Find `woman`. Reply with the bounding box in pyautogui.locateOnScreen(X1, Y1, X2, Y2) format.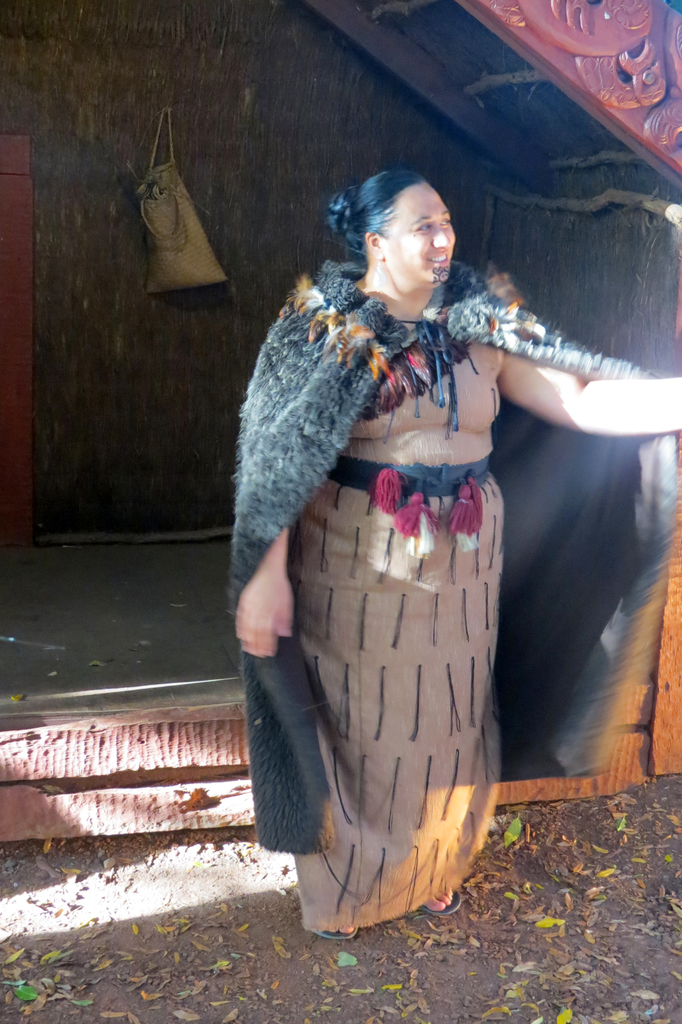
pyautogui.locateOnScreen(213, 168, 590, 932).
